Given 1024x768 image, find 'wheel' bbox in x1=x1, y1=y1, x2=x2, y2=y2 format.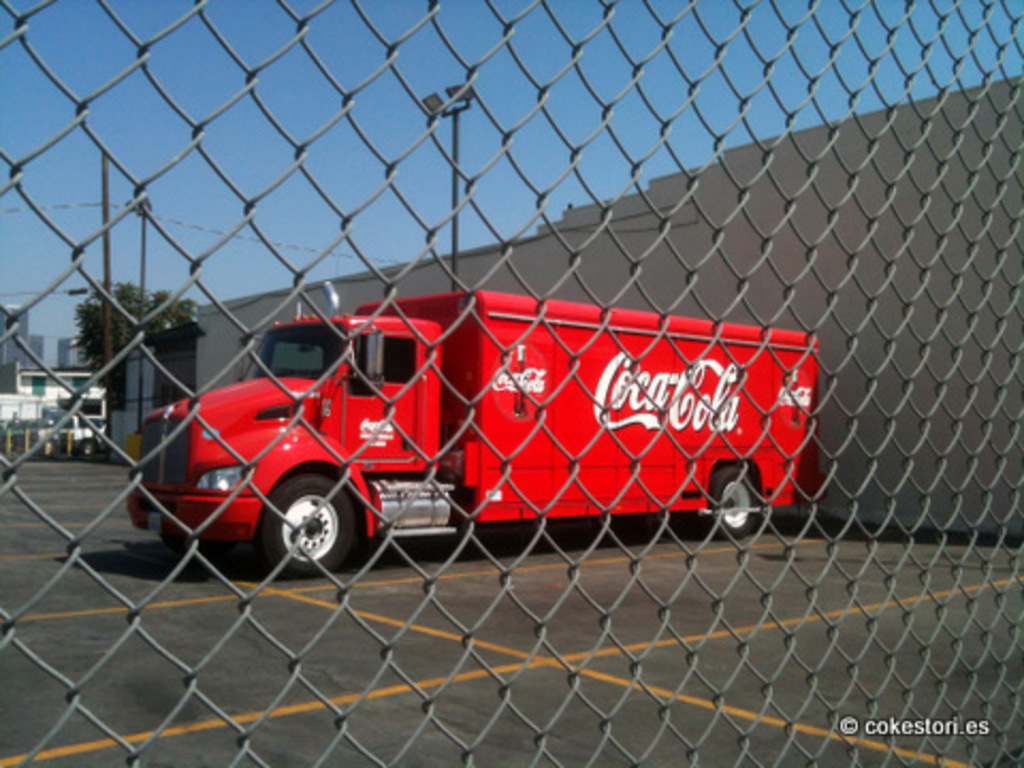
x1=708, y1=465, x2=759, y2=533.
